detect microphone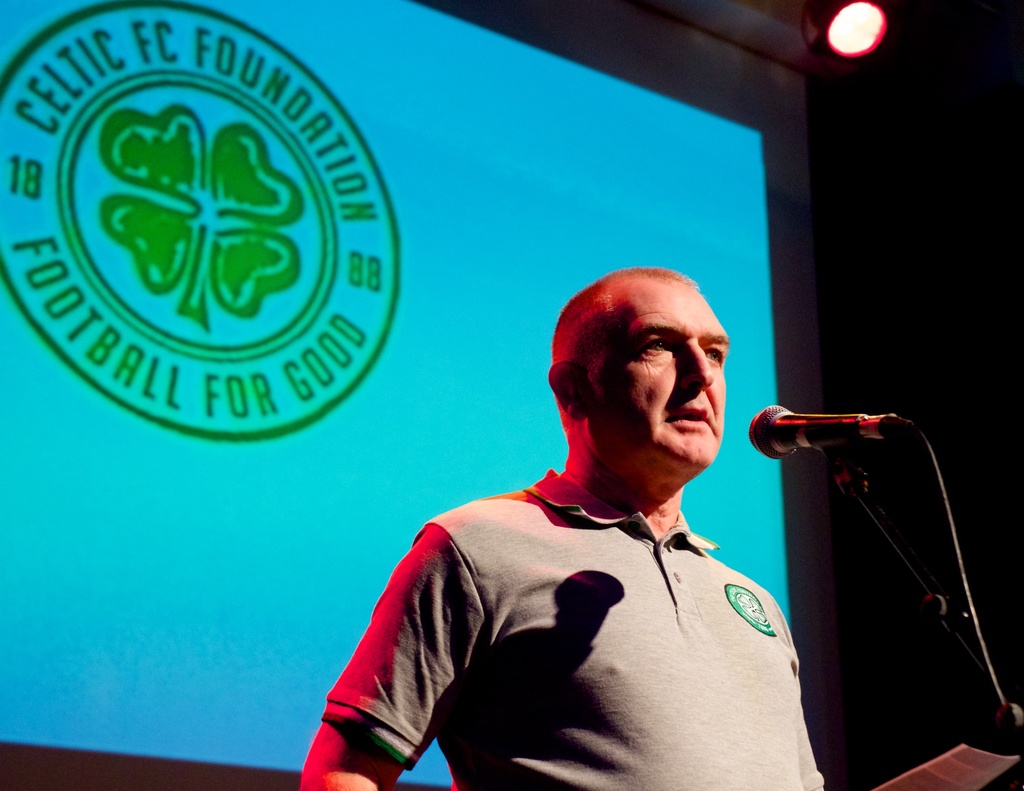
[left=748, top=402, right=867, bottom=465]
